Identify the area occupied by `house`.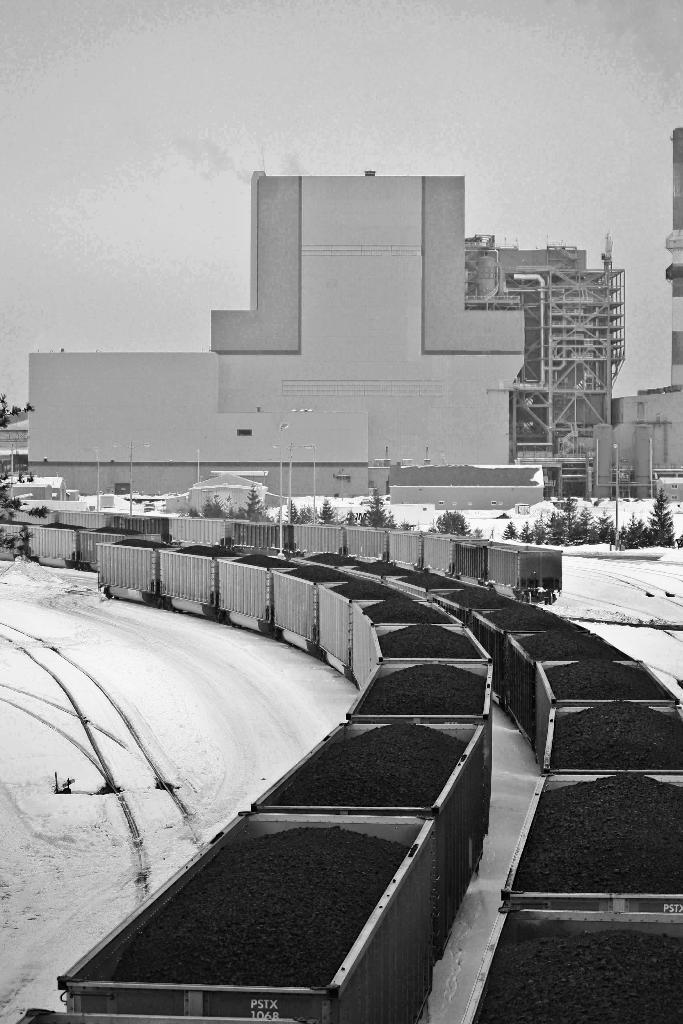
Area: rect(604, 132, 682, 500).
